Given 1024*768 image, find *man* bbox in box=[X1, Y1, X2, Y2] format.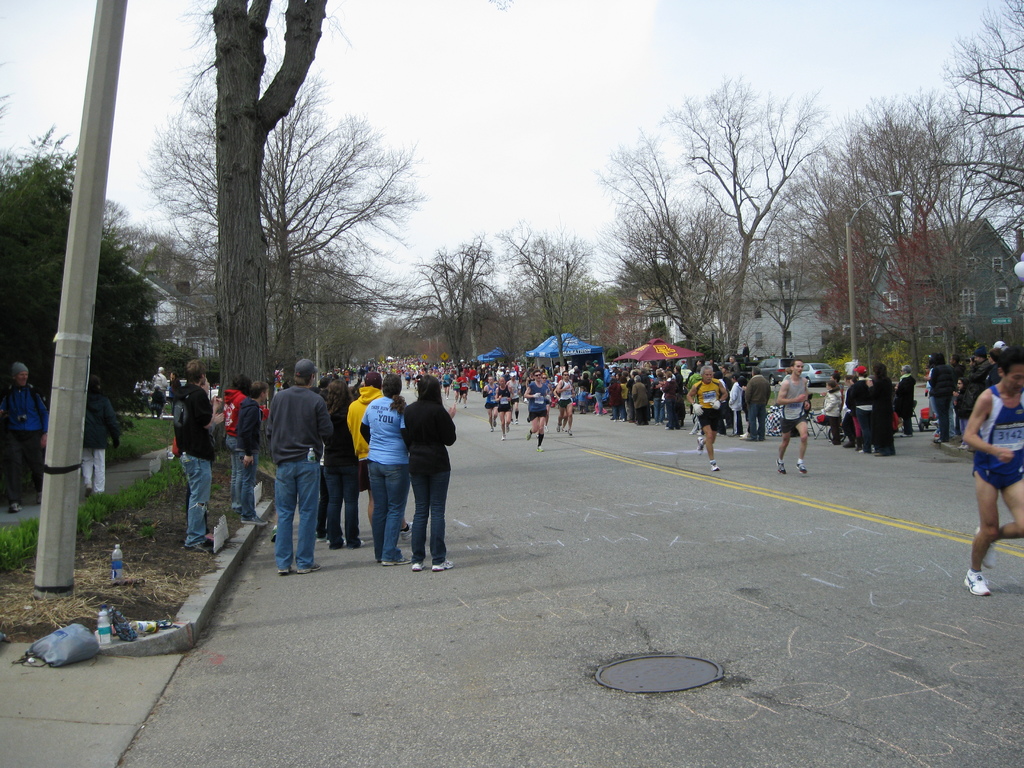
box=[456, 369, 470, 409].
